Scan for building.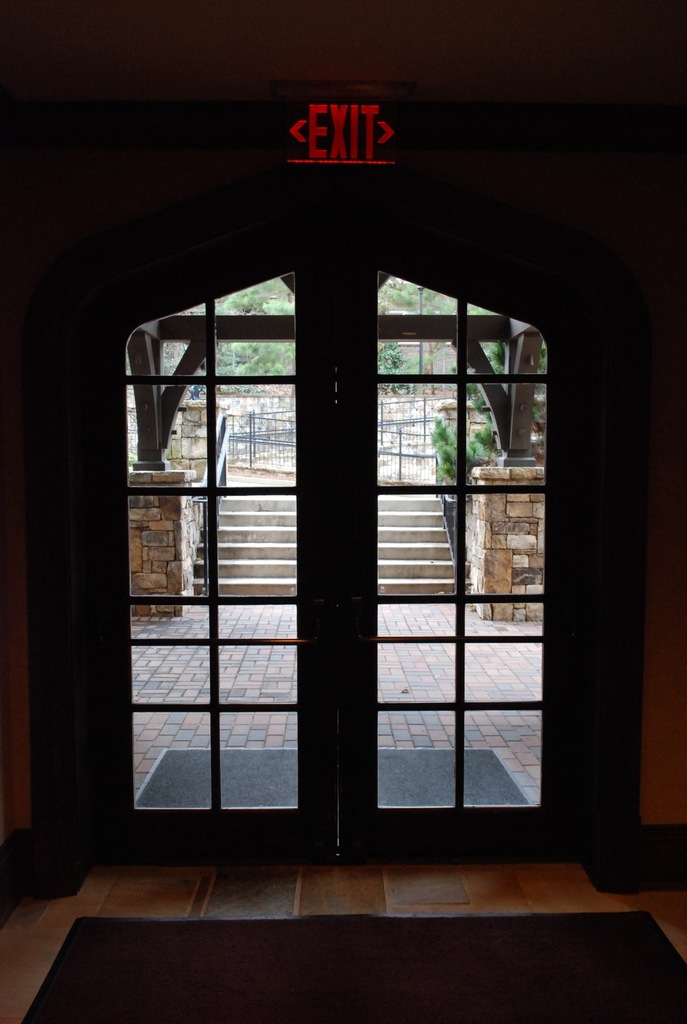
Scan result: x1=0, y1=4, x2=686, y2=1023.
